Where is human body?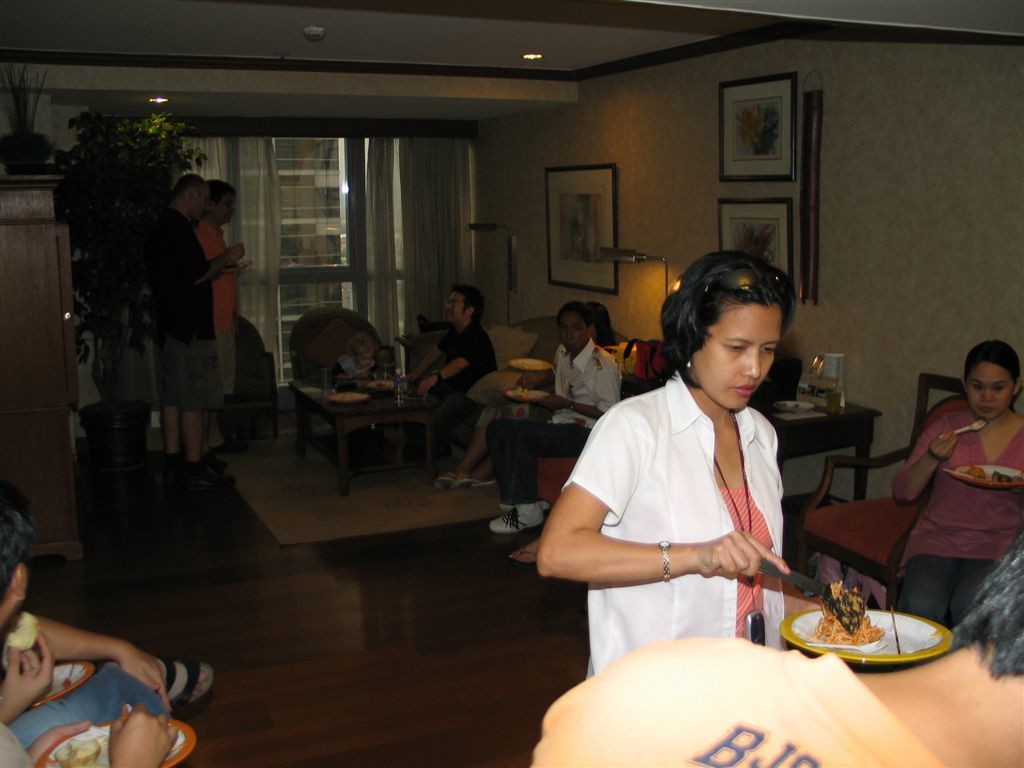
0:700:189:767.
